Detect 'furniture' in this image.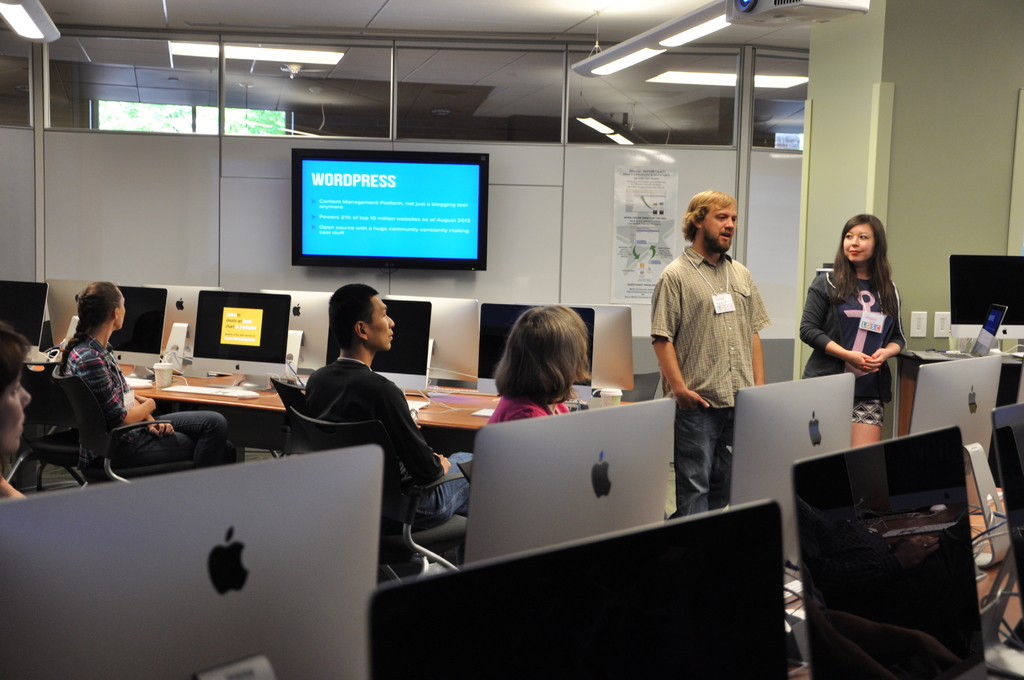
Detection: BBox(15, 372, 193, 485).
